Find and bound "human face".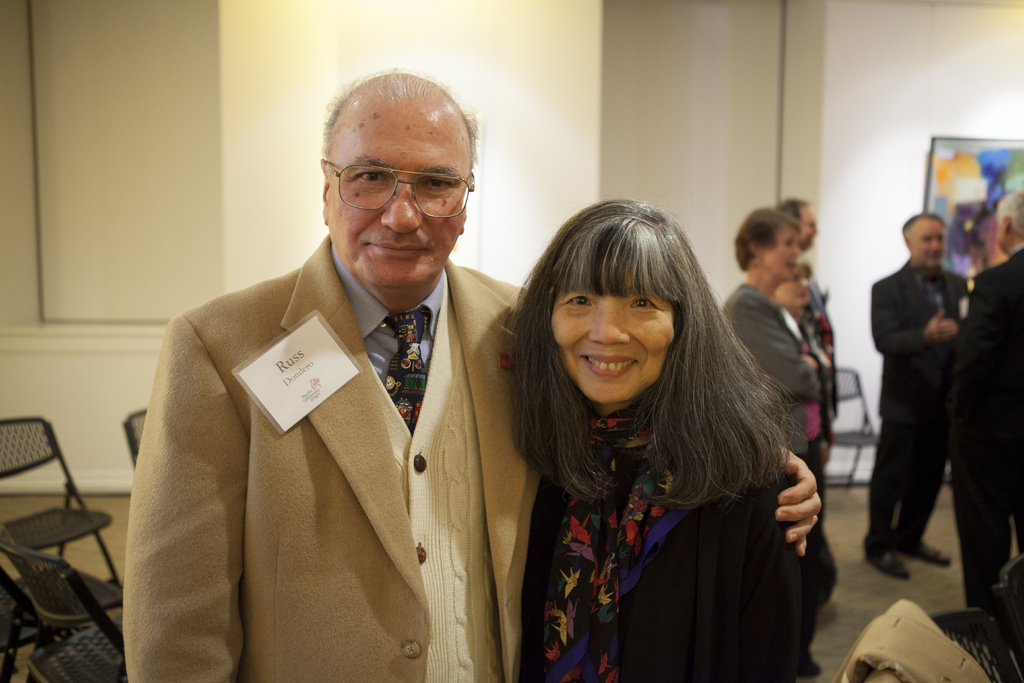
Bound: box(915, 220, 945, 267).
